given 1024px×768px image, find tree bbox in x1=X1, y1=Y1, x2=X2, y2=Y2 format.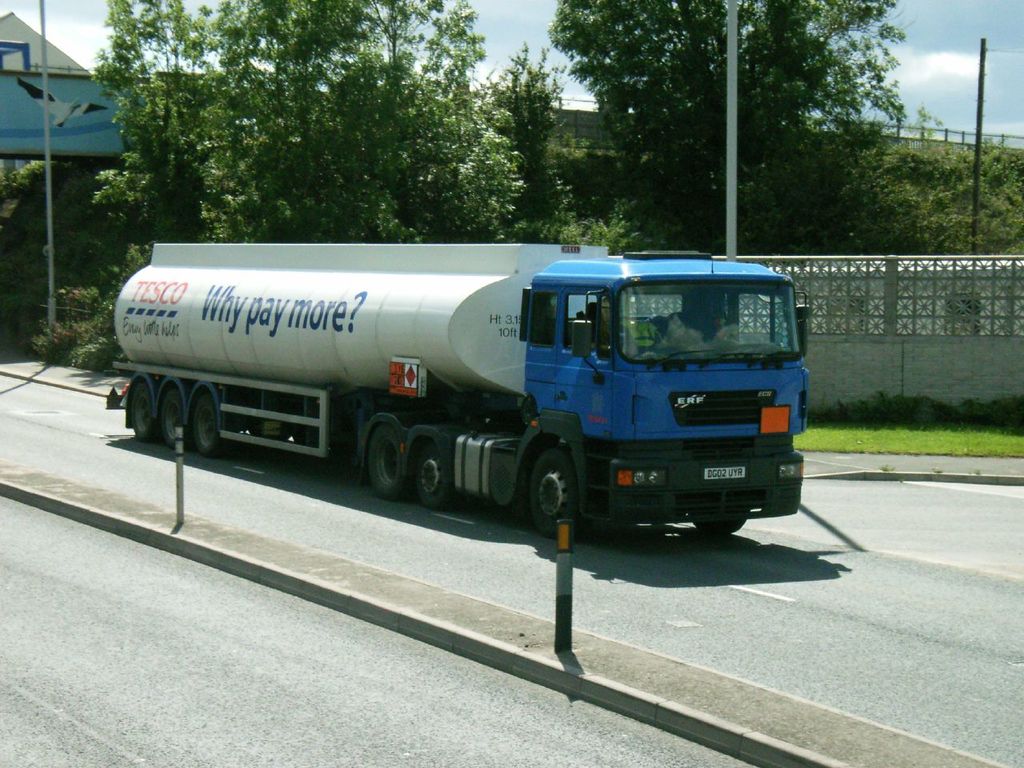
x1=469, y1=37, x2=575, y2=242.
